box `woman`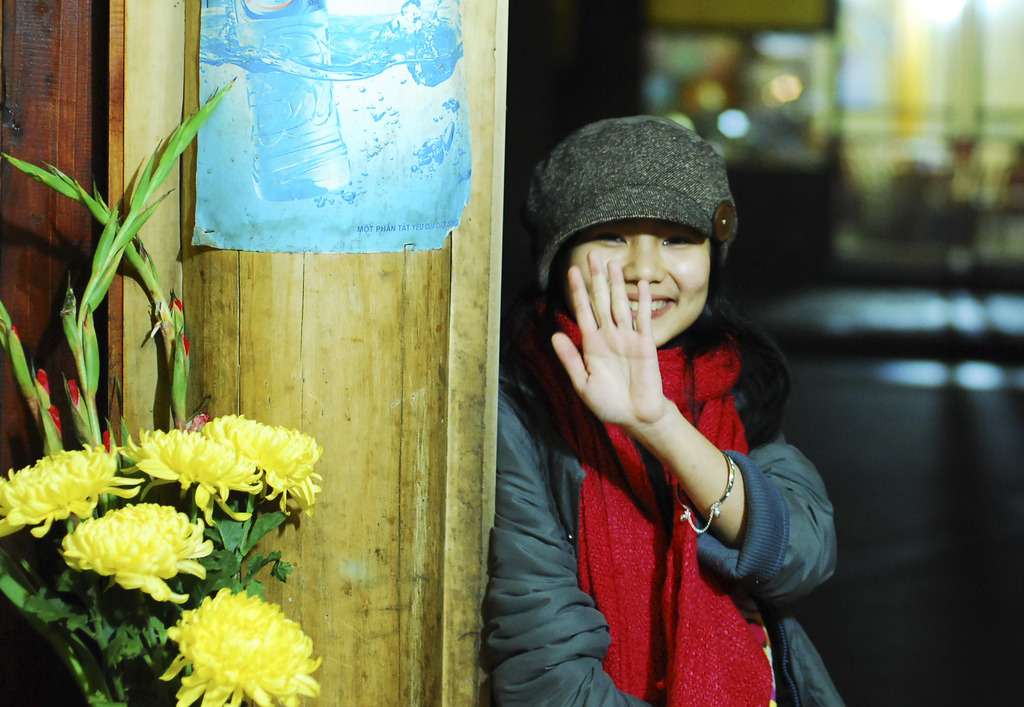
<box>500,112,846,698</box>
